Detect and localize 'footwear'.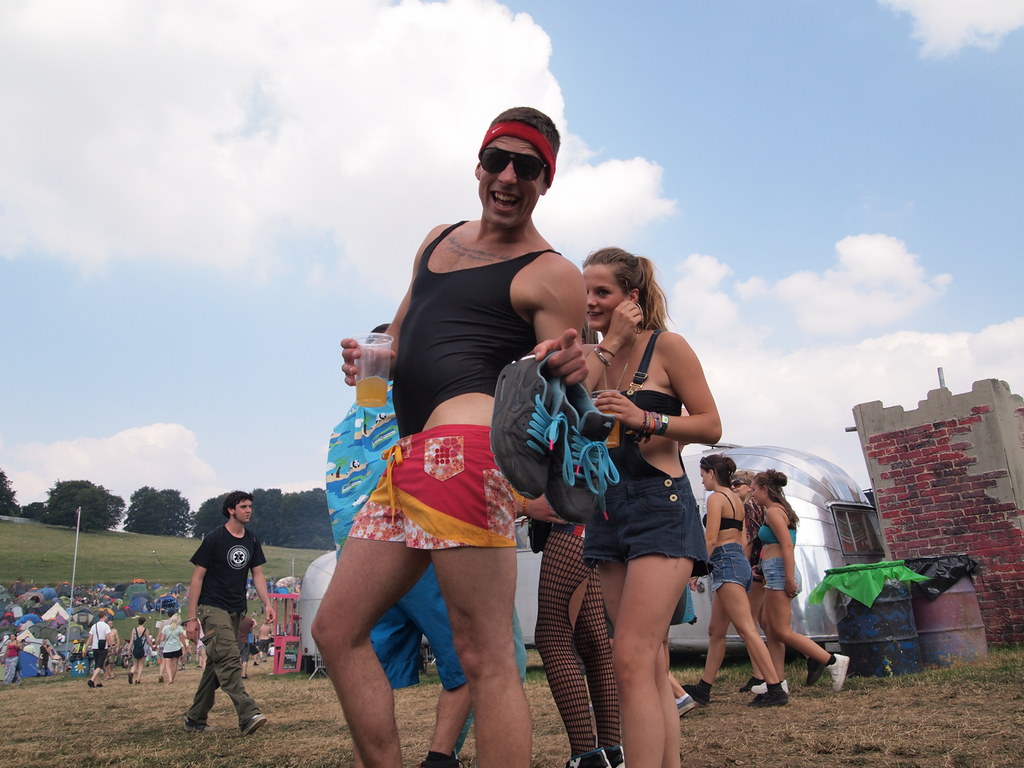
Localized at detection(246, 711, 268, 737).
